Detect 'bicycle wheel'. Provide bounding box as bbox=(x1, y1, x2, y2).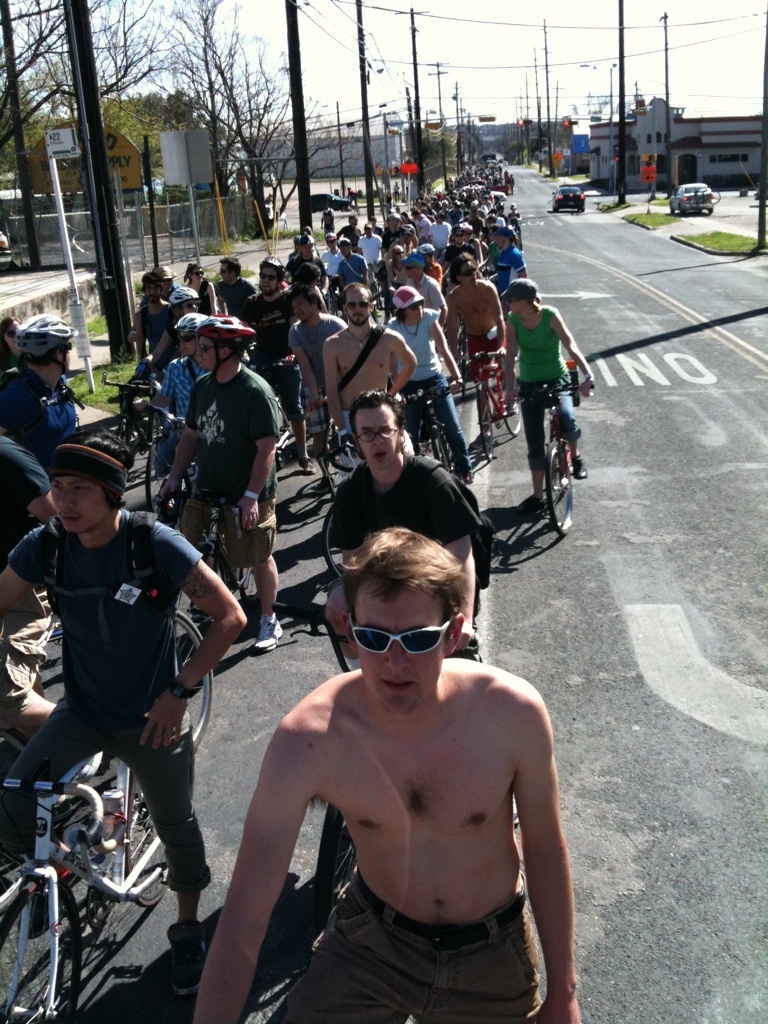
bbox=(118, 416, 129, 445).
